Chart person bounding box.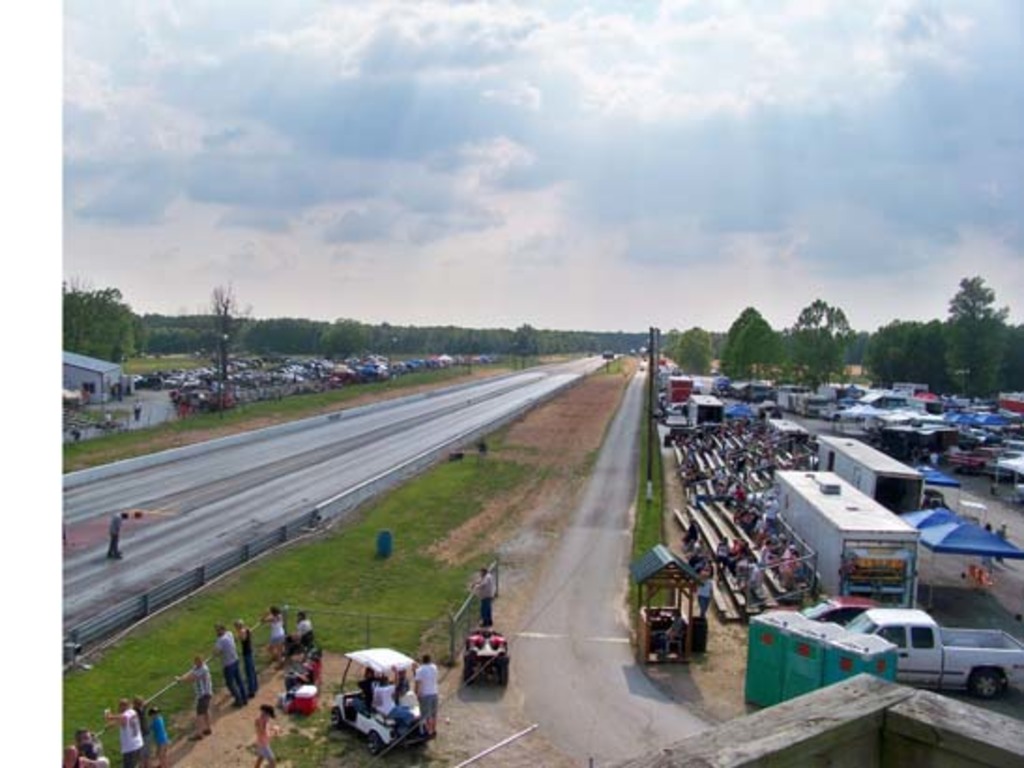
Charted: BBox(695, 568, 713, 613).
